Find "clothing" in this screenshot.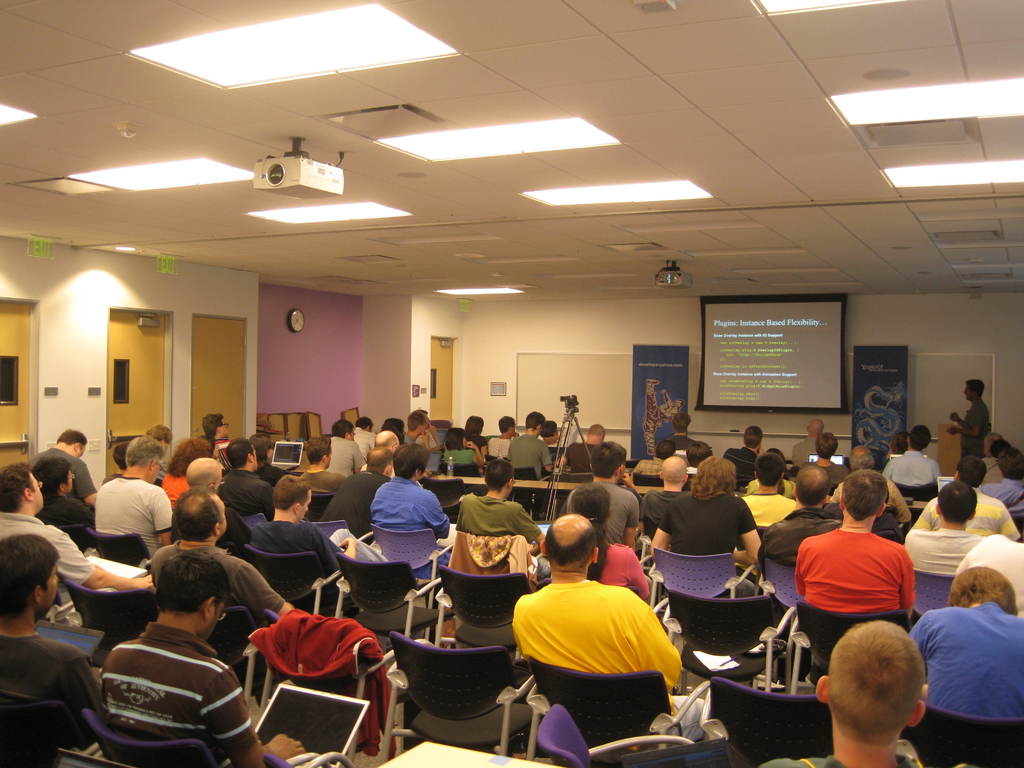
The bounding box for "clothing" is box(757, 503, 845, 577).
